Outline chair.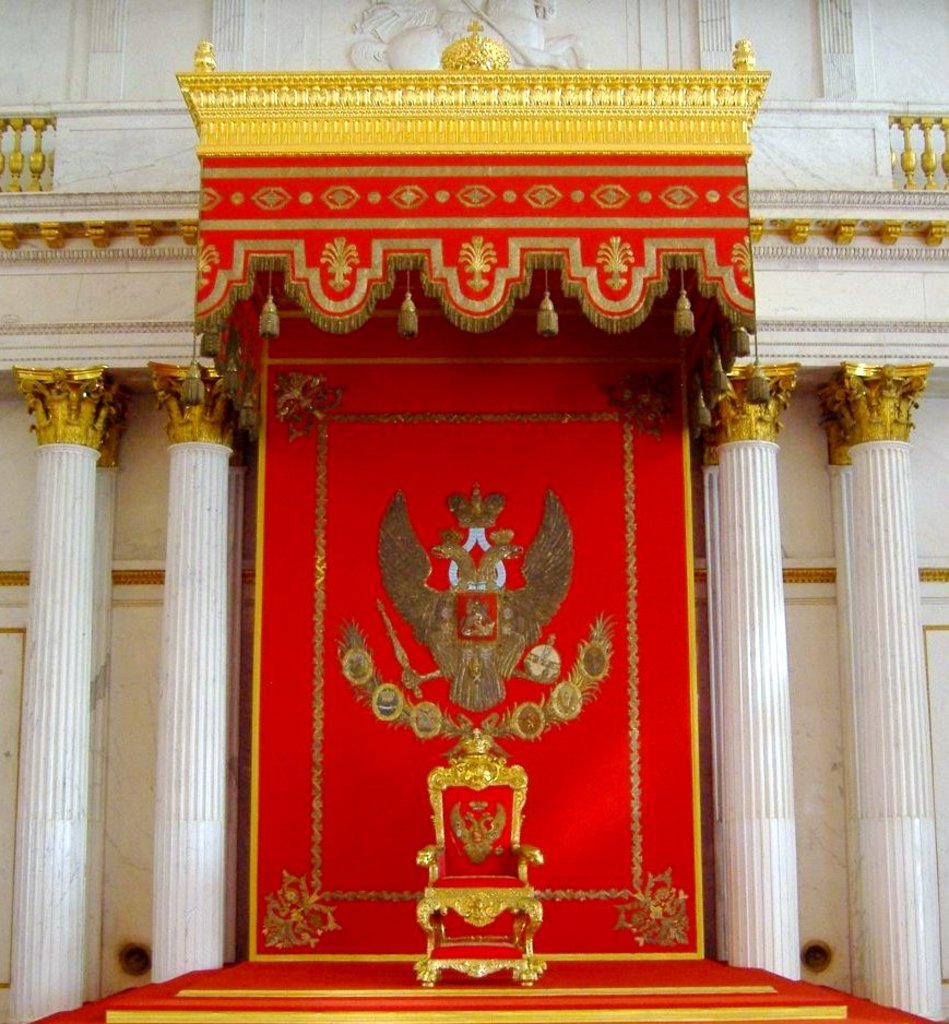
Outline: region(413, 734, 553, 990).
